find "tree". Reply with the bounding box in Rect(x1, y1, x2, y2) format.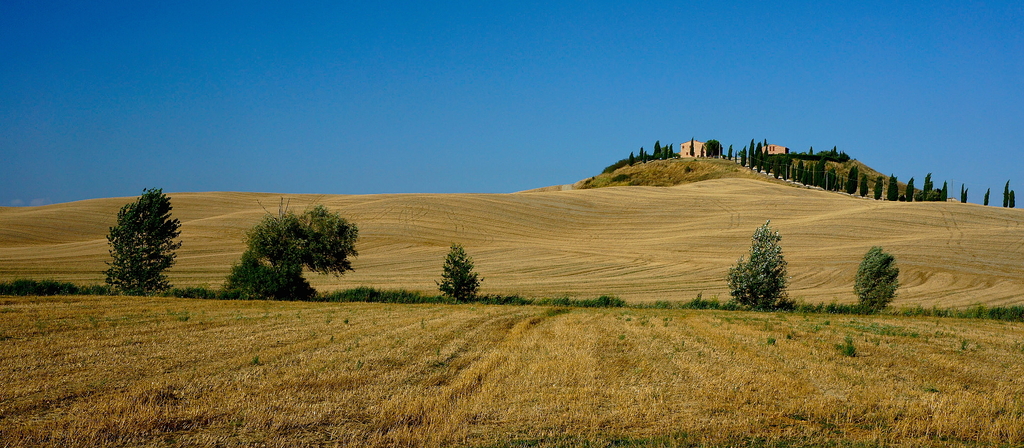
Rect(850, 244, 900, 317).
